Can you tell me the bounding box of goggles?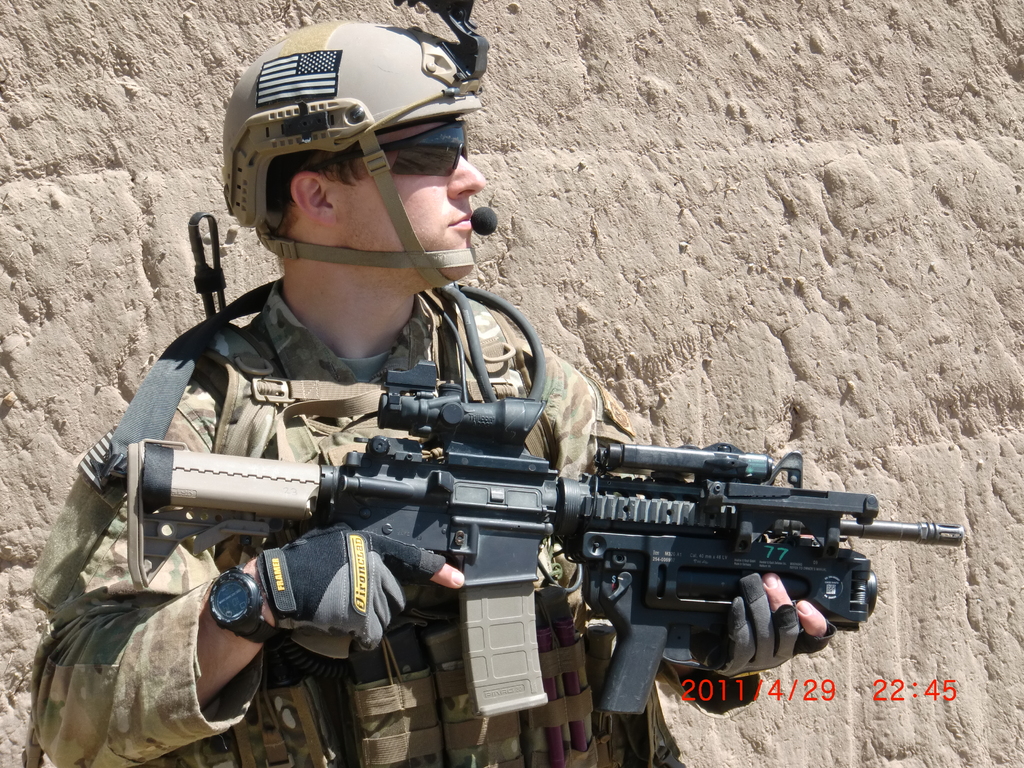
(342,110,480,166).
